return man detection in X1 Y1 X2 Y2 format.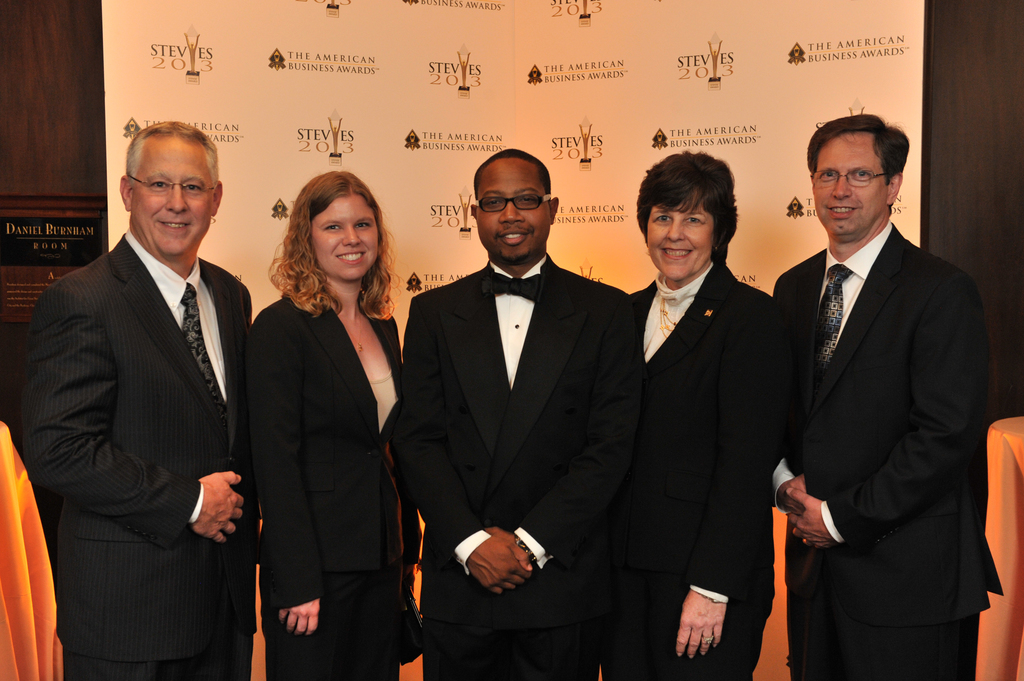
388 147 630 680.
